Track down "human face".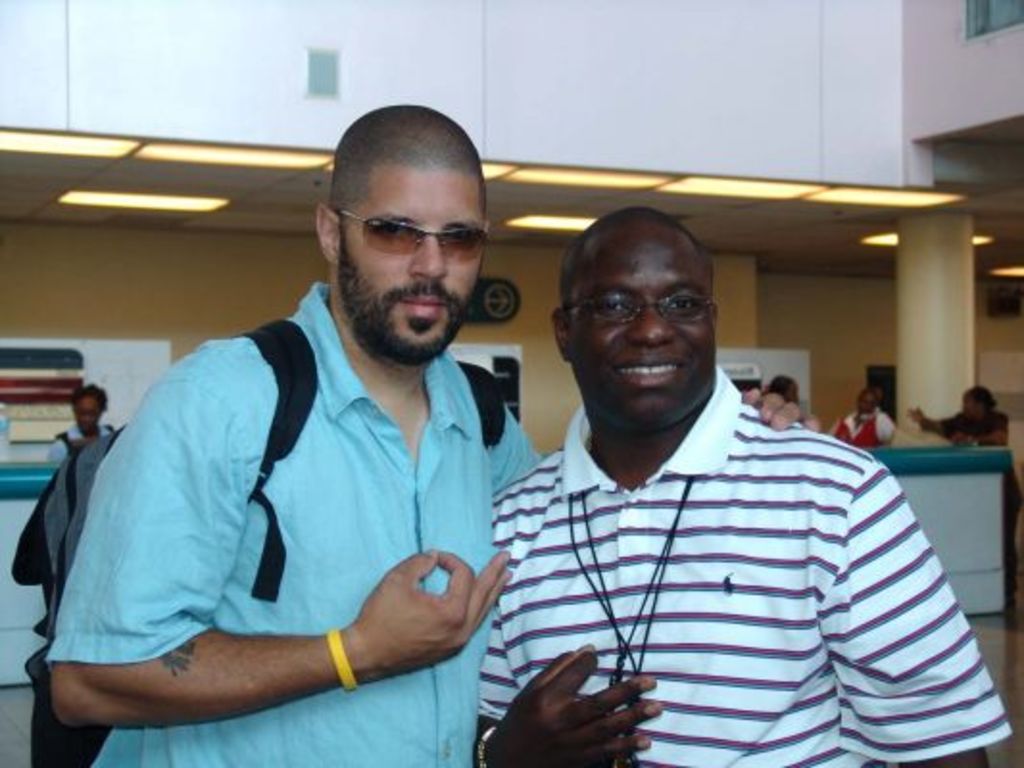
Tracked to (left=73, top=397, right=100, bottom=432).
